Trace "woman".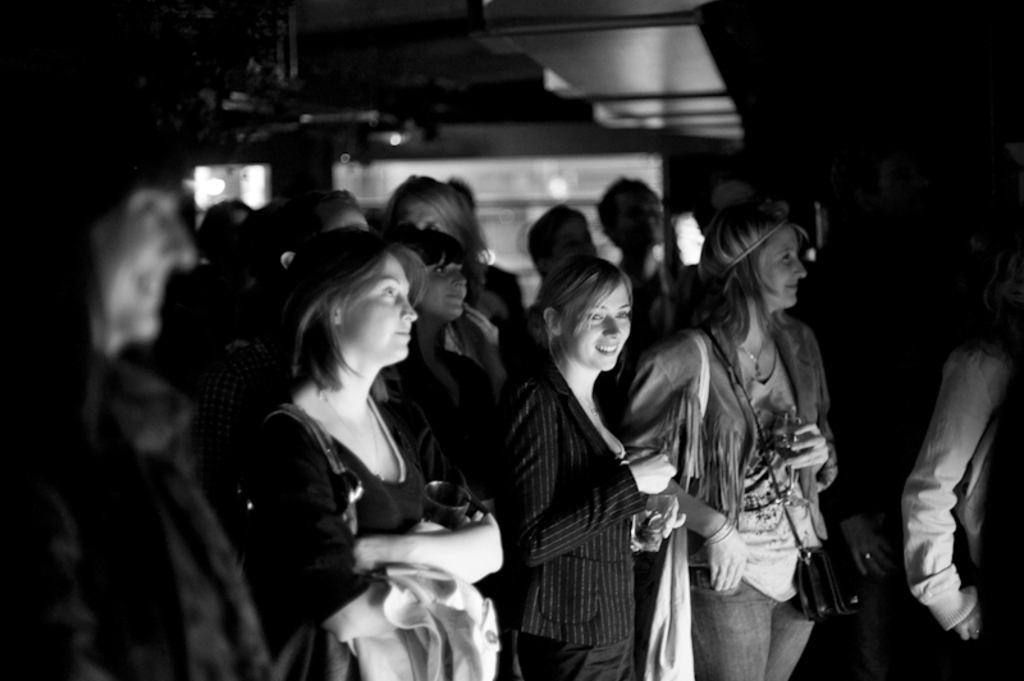
Traced to (502,261,671,680).
